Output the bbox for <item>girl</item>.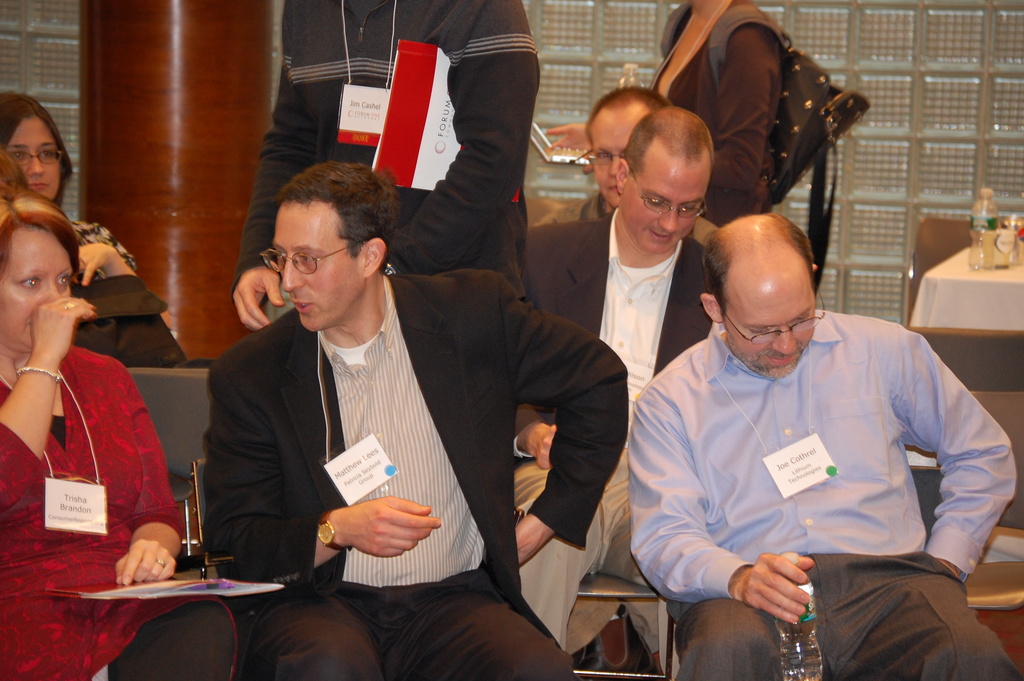
{"left": 0, "top": 161, "right": 255, "bottom": 680}.
